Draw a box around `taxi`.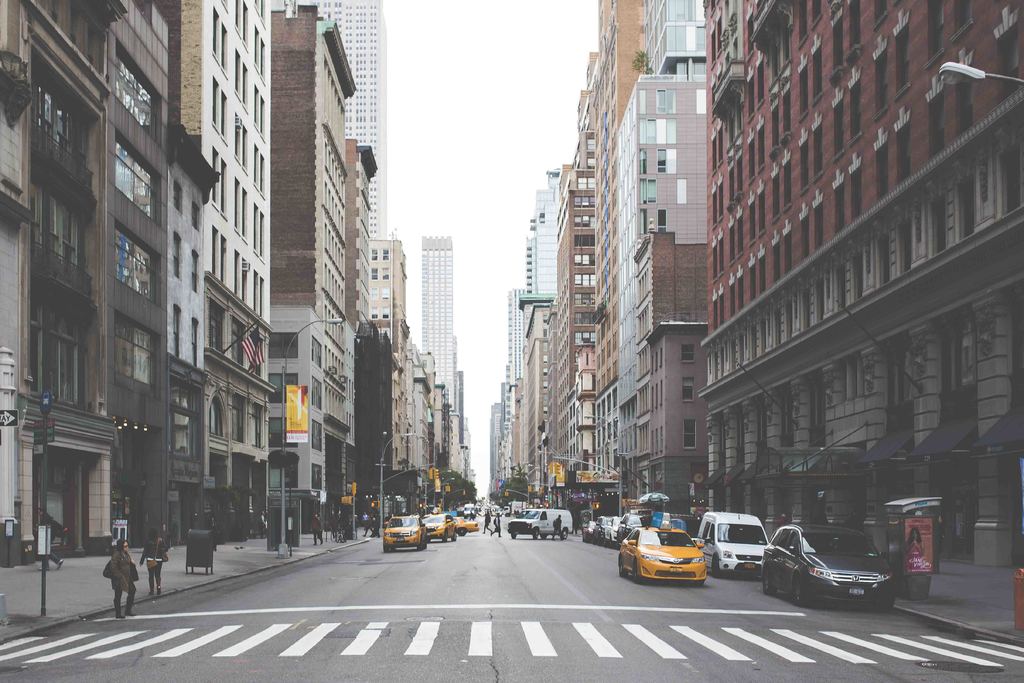
(left=383, top=514, right=428, bottom=554).
